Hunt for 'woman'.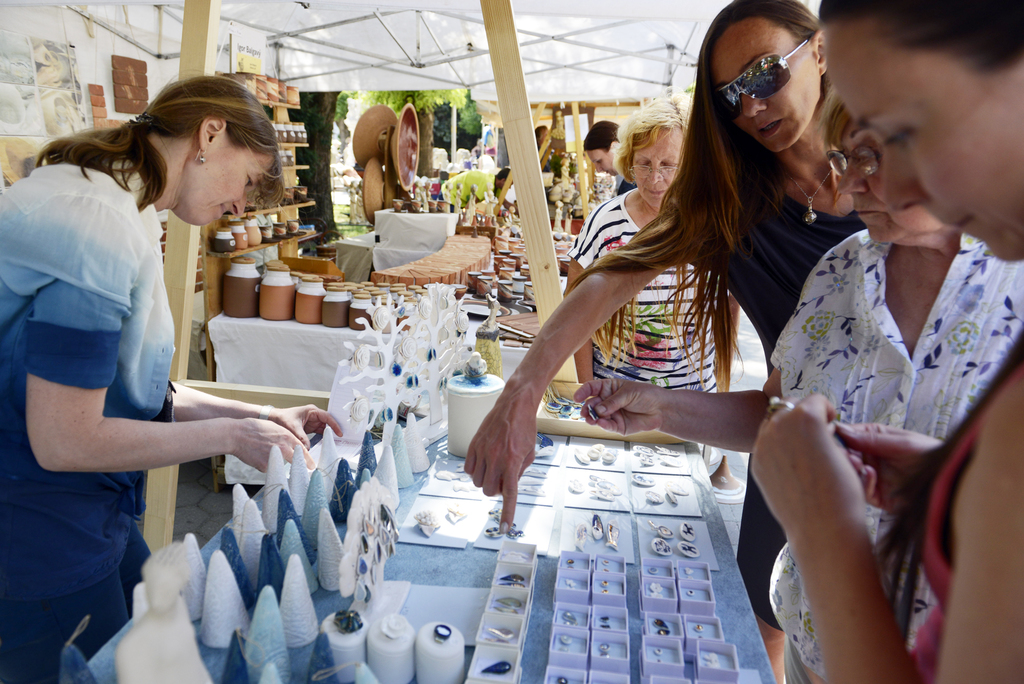
Hunted down at bbox=[560, 92, 717, 406].
